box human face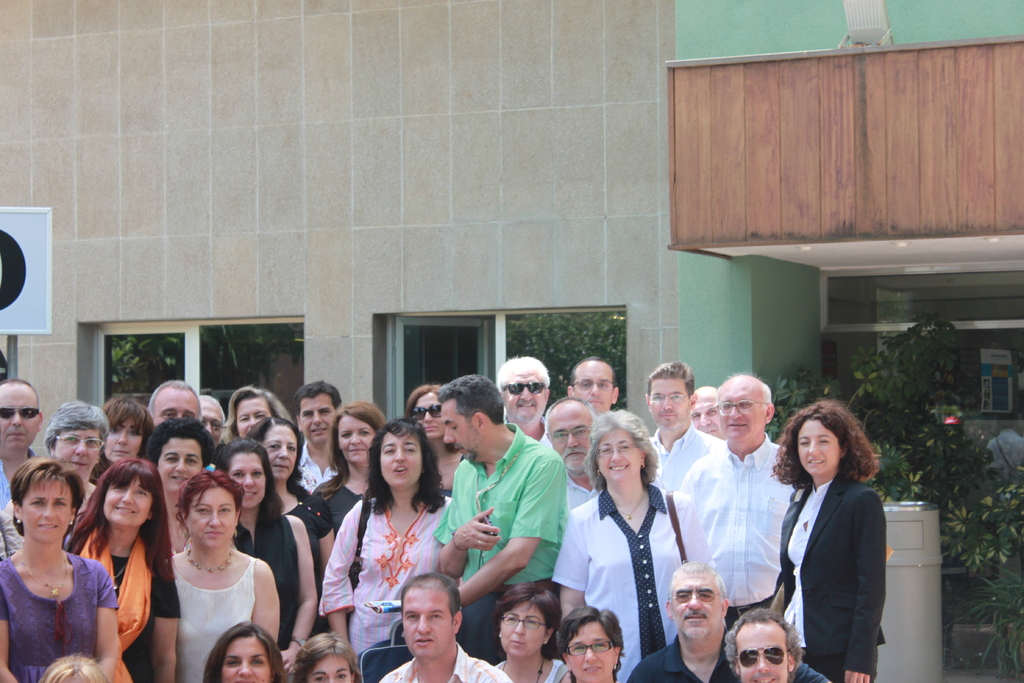
region(294, 386, 332, 443)
